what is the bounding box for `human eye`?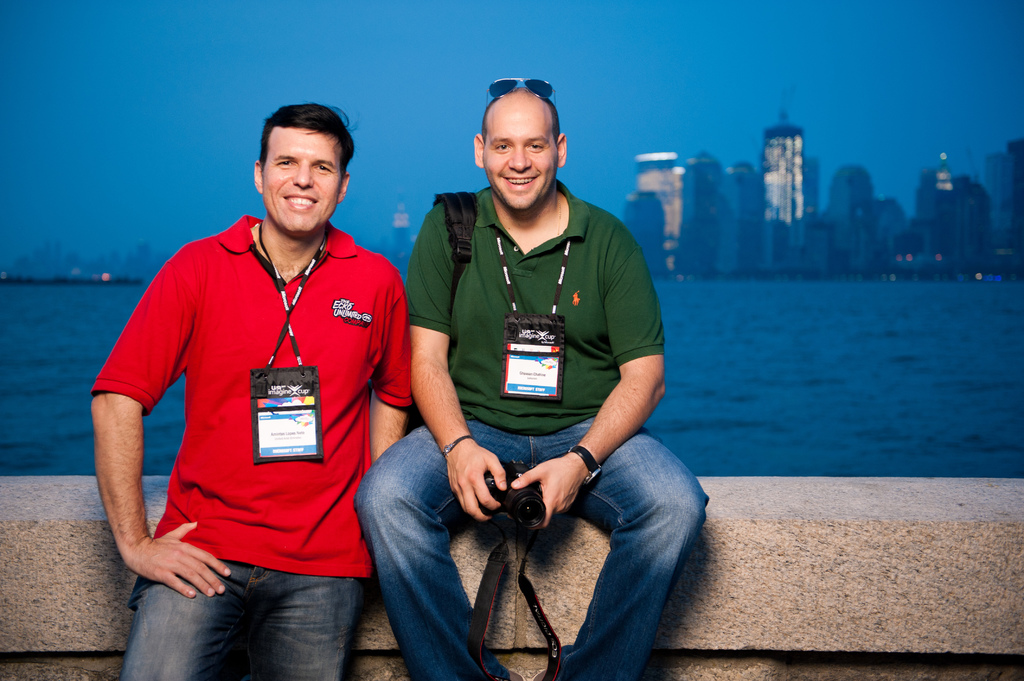
493 141 511 154.
